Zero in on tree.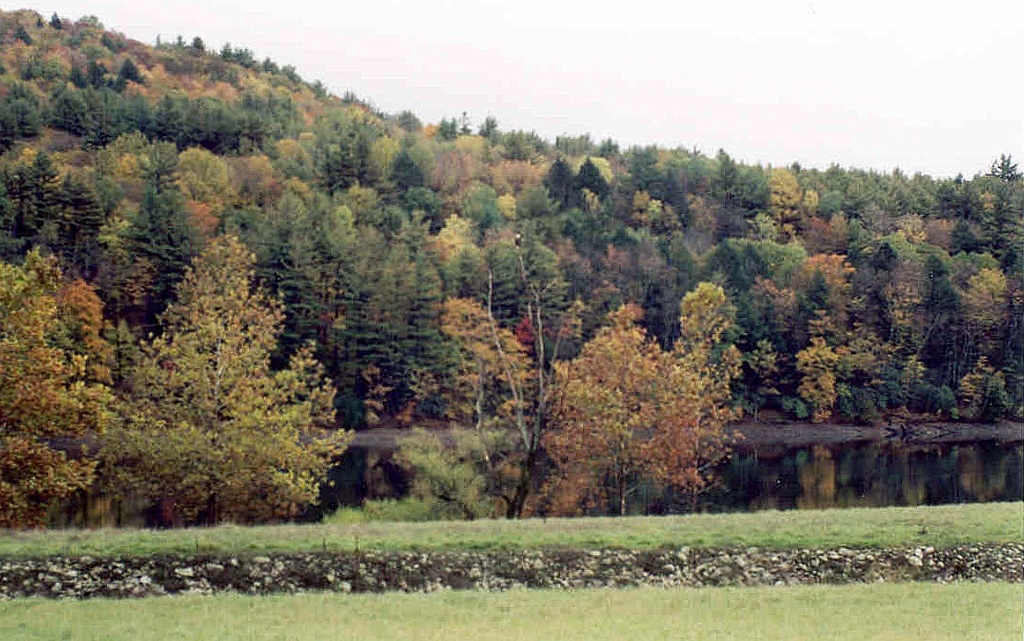
Zeroed in: <box>89,190,335,519</box>.
